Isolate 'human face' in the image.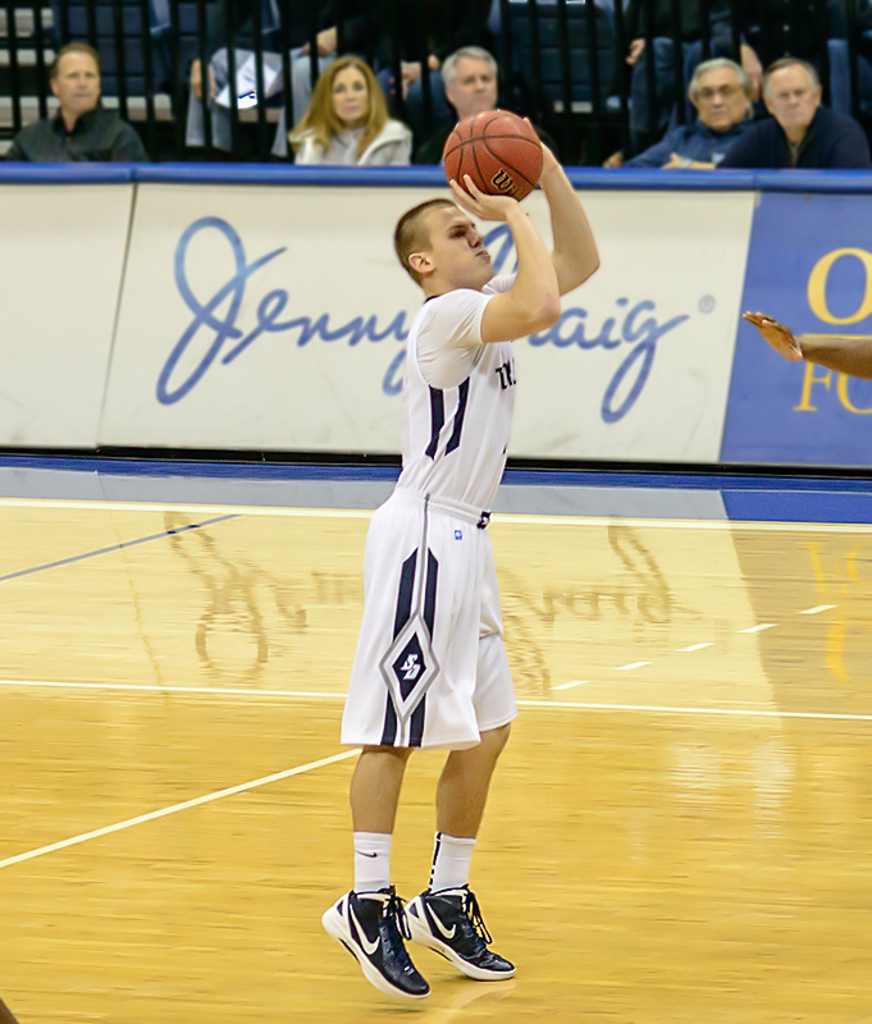
Isolated region: (left=767, top=64, right=817, bottom=128).
